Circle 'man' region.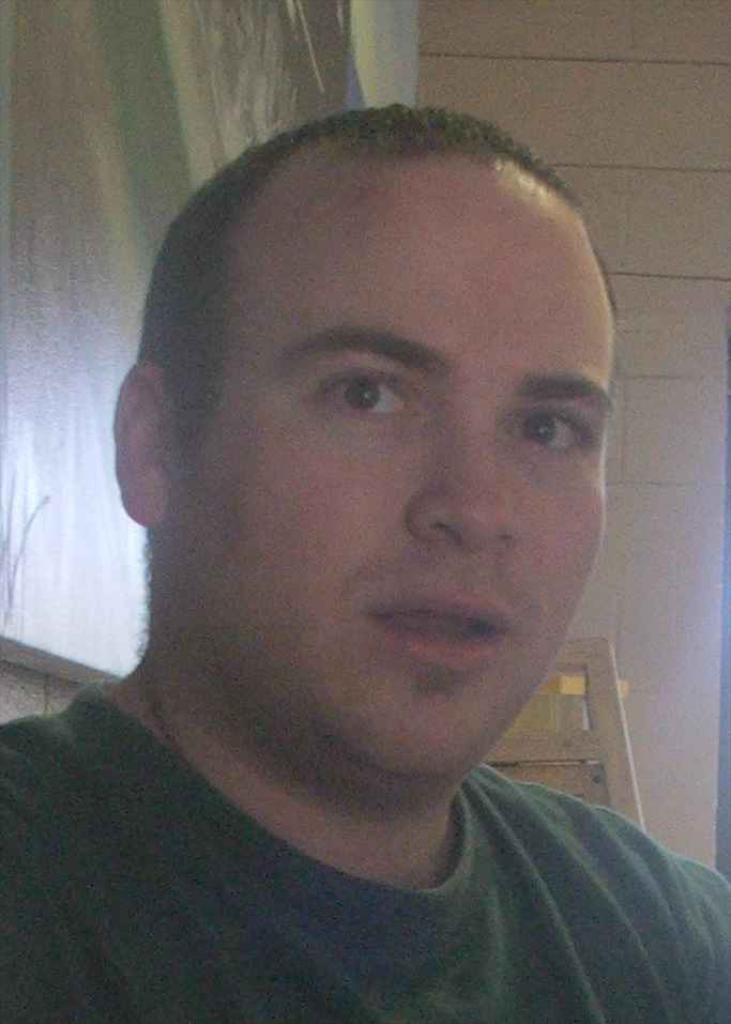
Region: (3,89,730,1023).
